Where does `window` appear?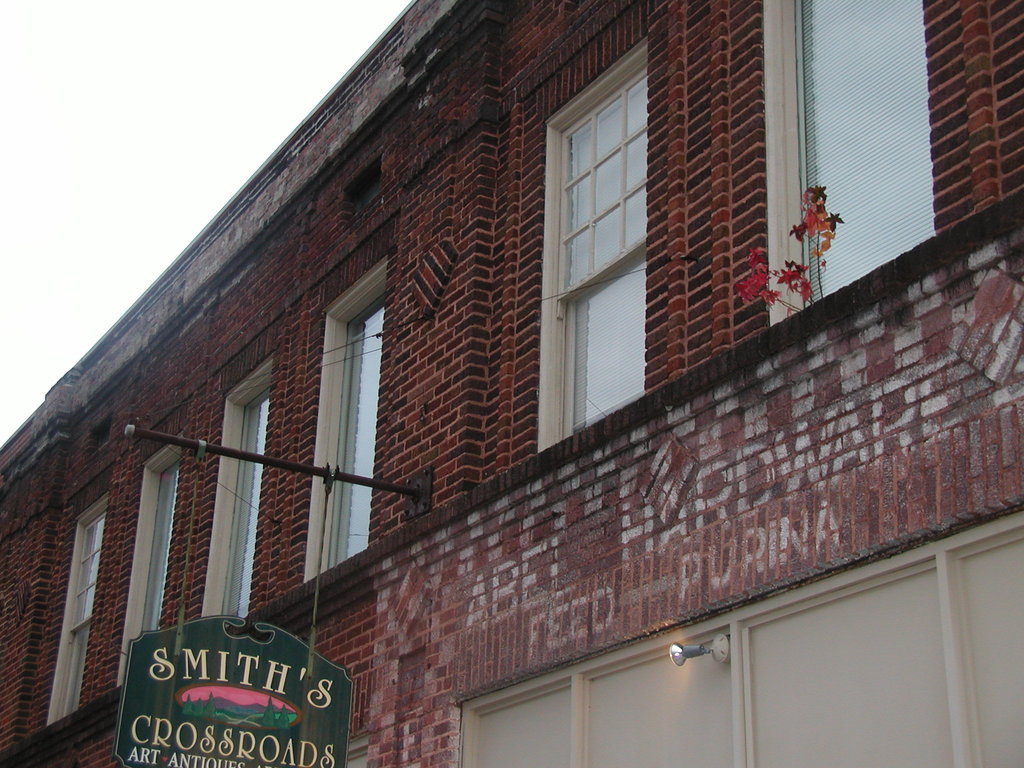
Appears at (x1=301, y1=221, x2=391, y2=579).
